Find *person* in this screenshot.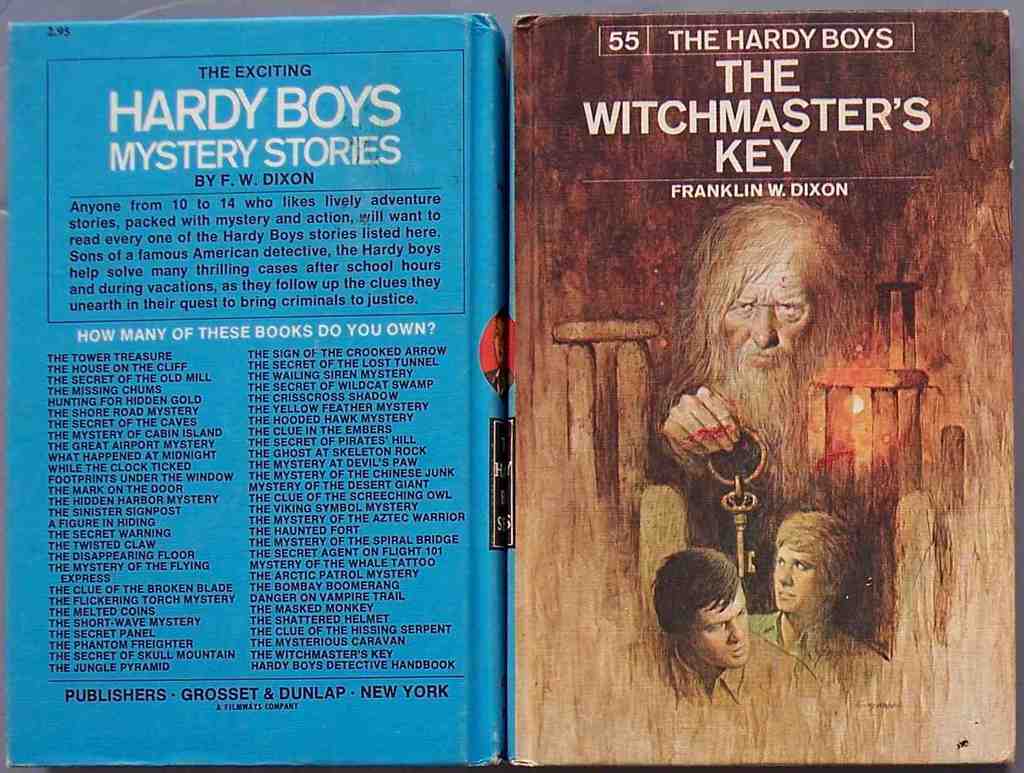
The bounding box for *person* is region(632, 546, 815, 698).
